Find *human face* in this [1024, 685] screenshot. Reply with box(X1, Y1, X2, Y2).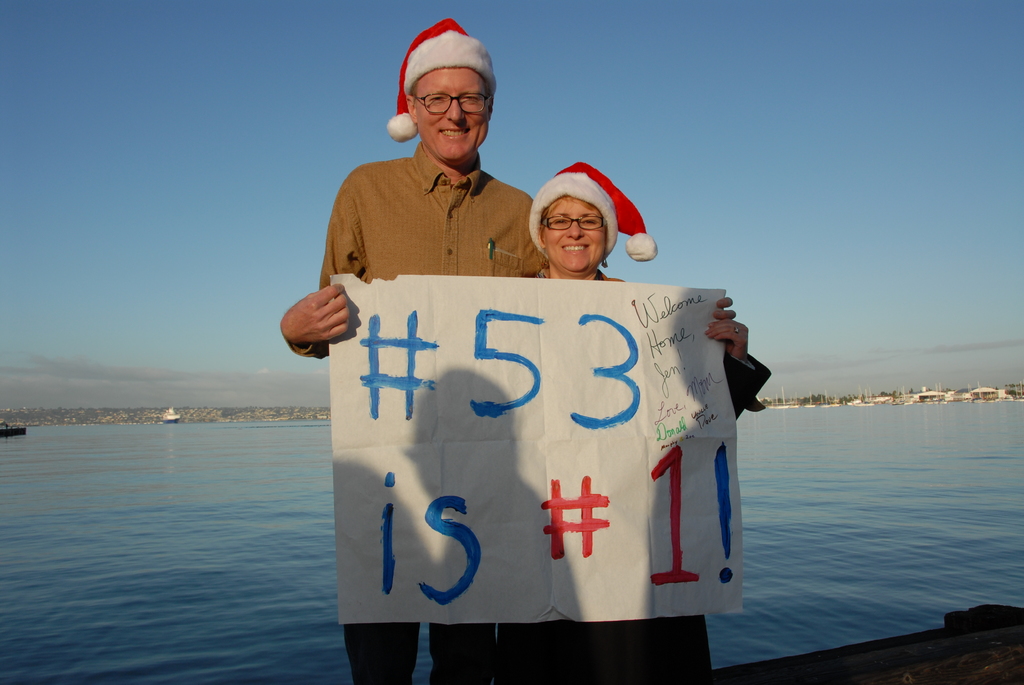
box(548, 200, 605, 272).
